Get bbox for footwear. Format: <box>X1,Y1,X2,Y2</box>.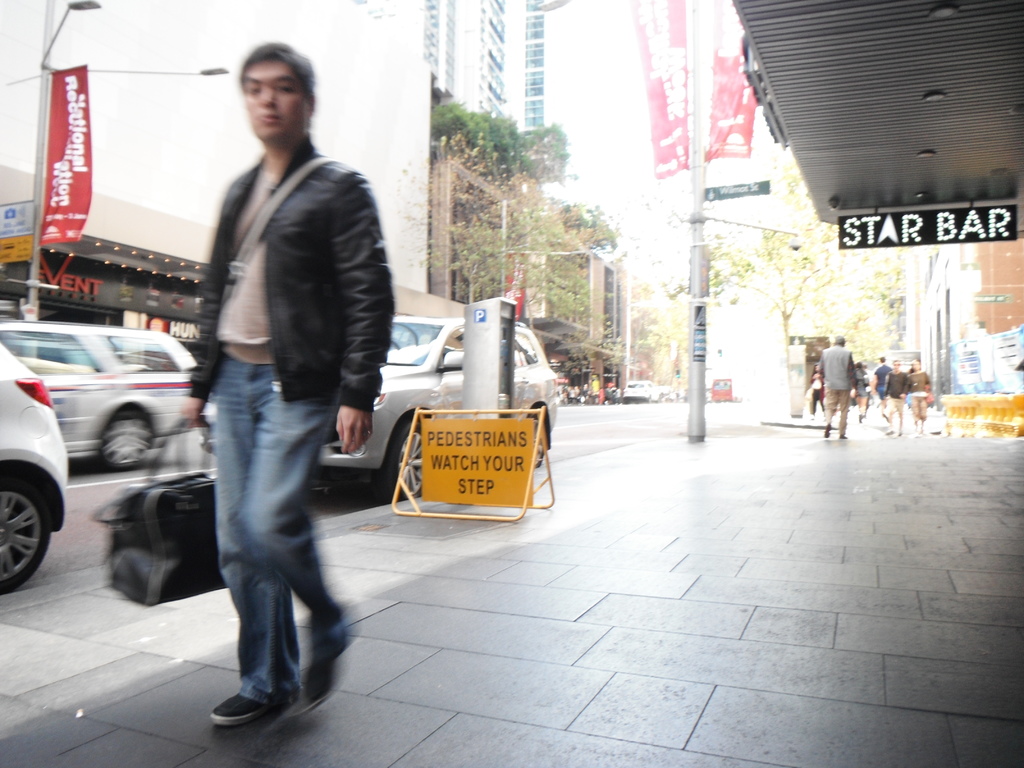
<box>809,413,816,420</box>.
